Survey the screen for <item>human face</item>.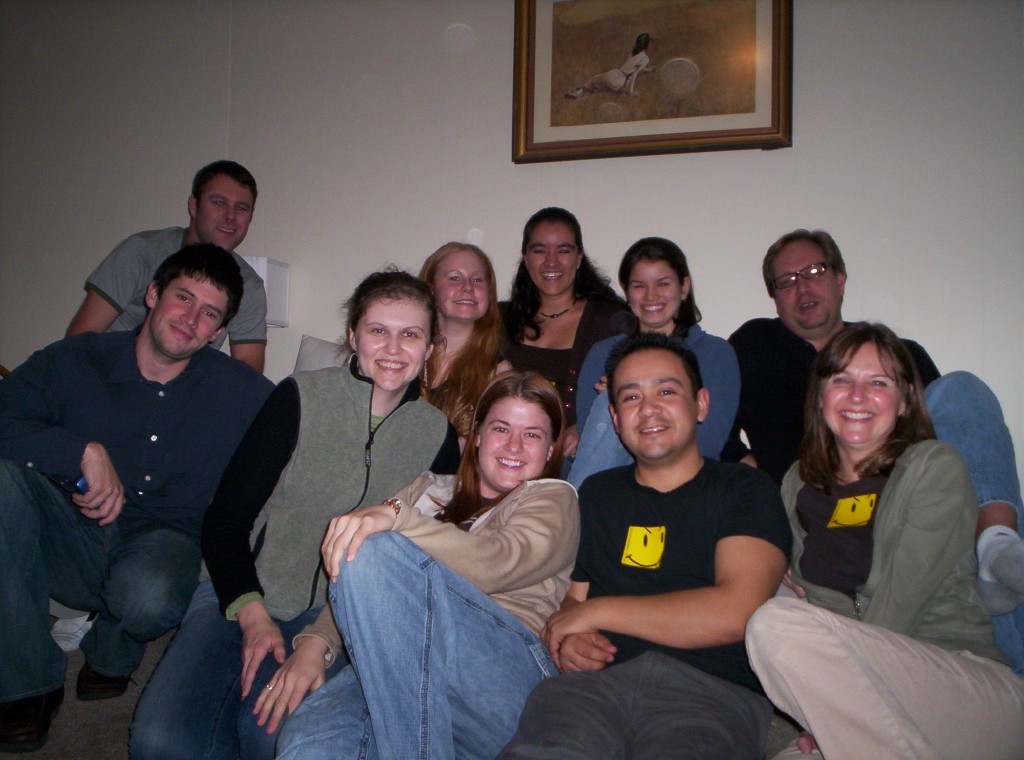
Survey found: {"left": 525, "top": 223, "right": 580, "bottom": 295}.
